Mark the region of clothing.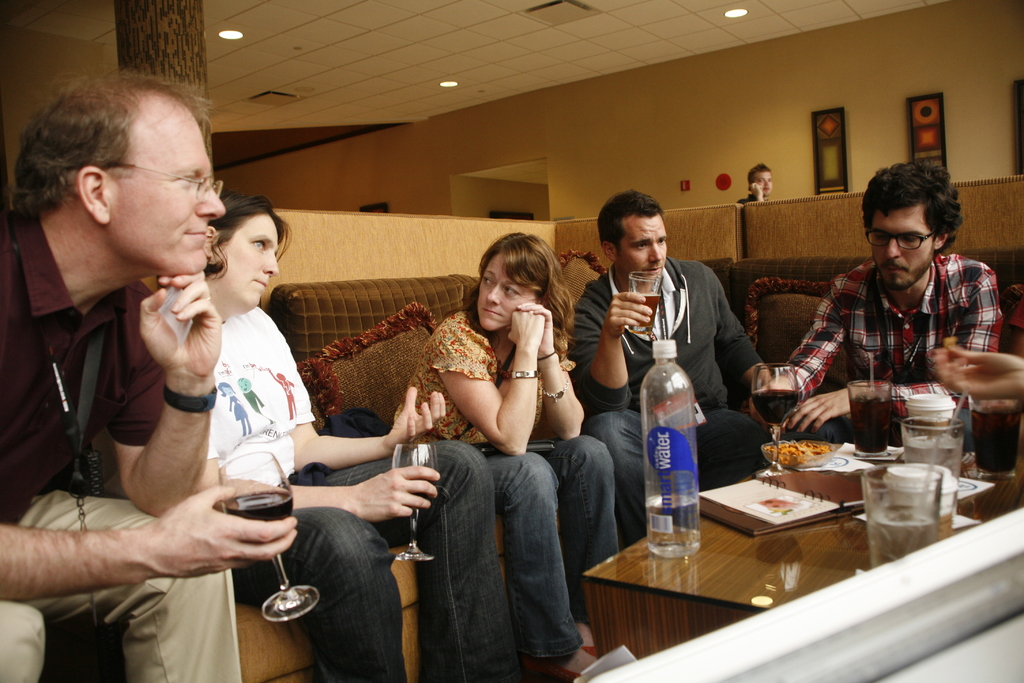
Region: region(0, 213, 241, 682).
